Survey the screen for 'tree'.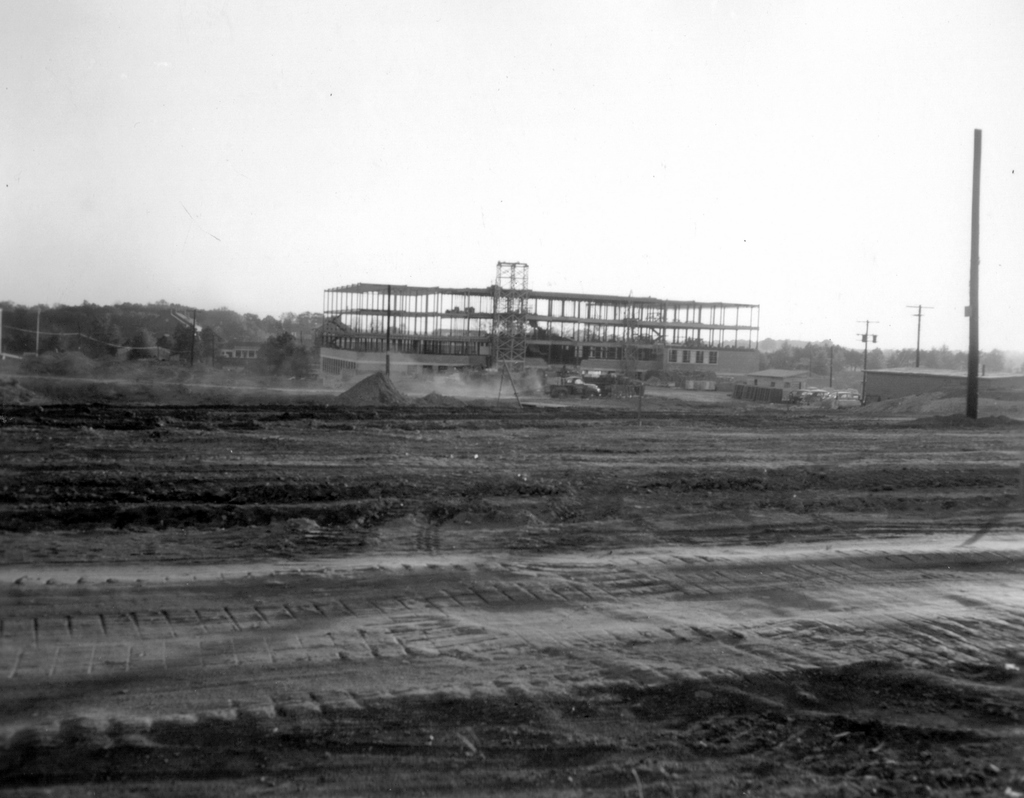
Survey found: 88:316:124:364.
